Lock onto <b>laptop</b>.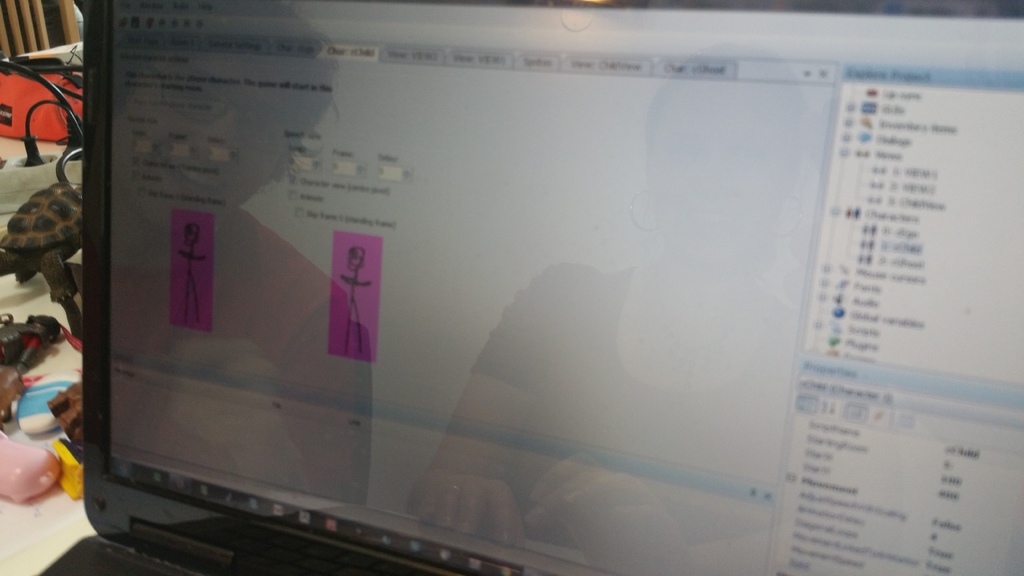
Locked: crop(0, 13, 1023, 575).
